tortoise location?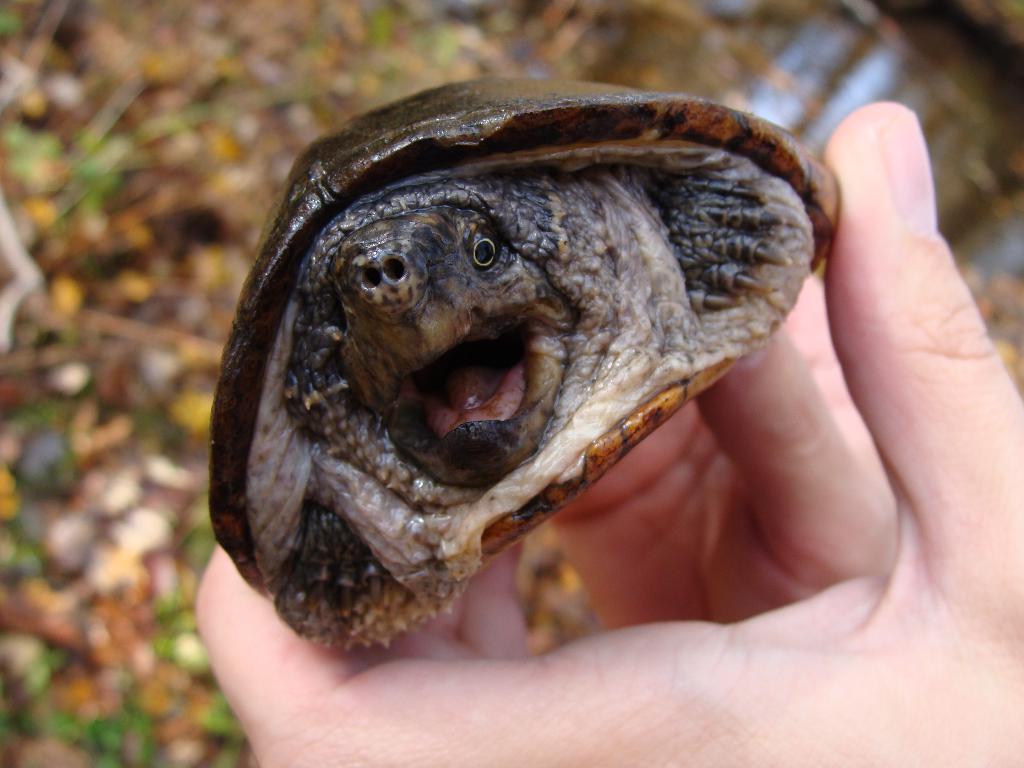
locate(196, 68, 843, 655)
